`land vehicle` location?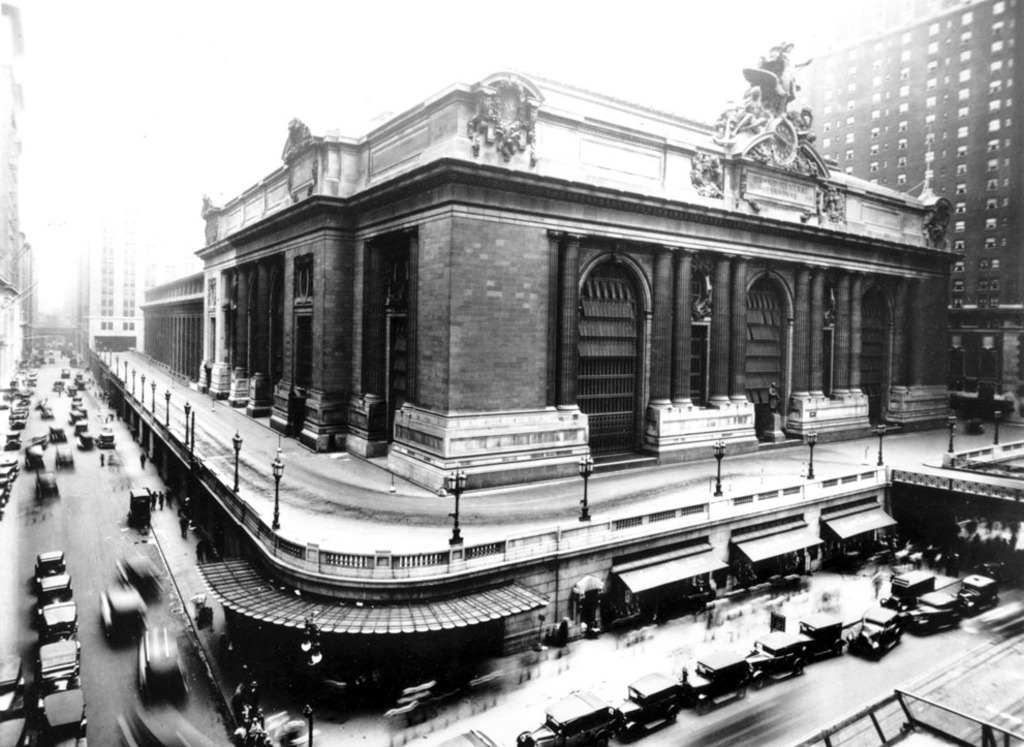
134, 625, 198, 709
